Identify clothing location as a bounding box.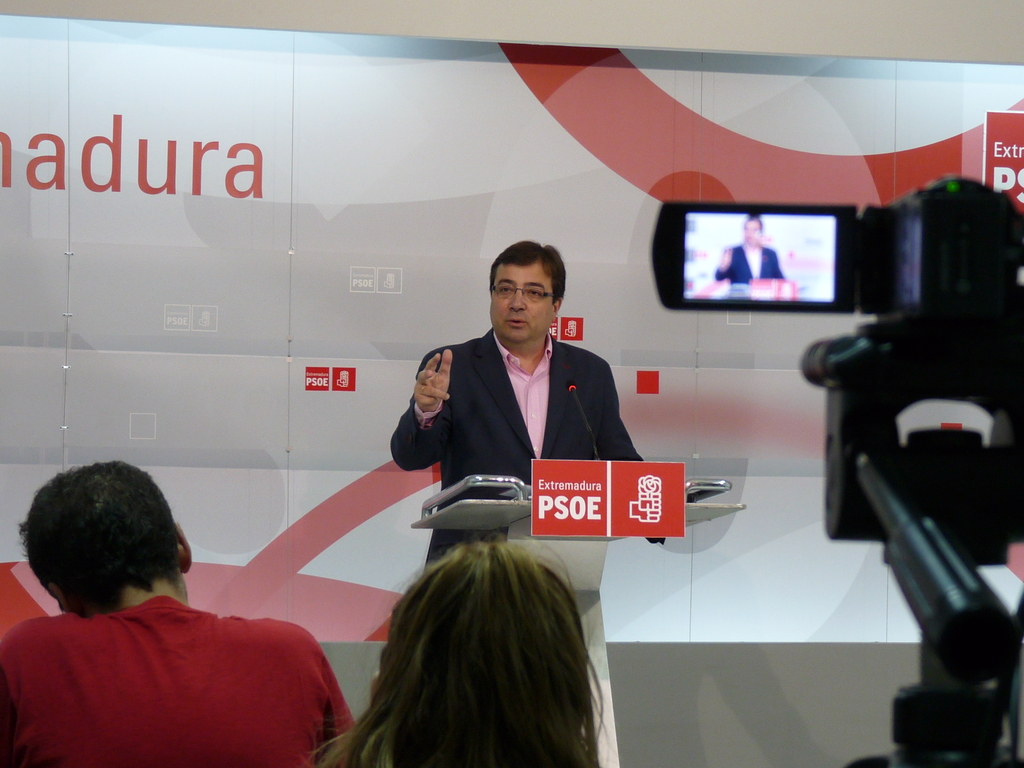
rect(17, 552, 332, 767).
